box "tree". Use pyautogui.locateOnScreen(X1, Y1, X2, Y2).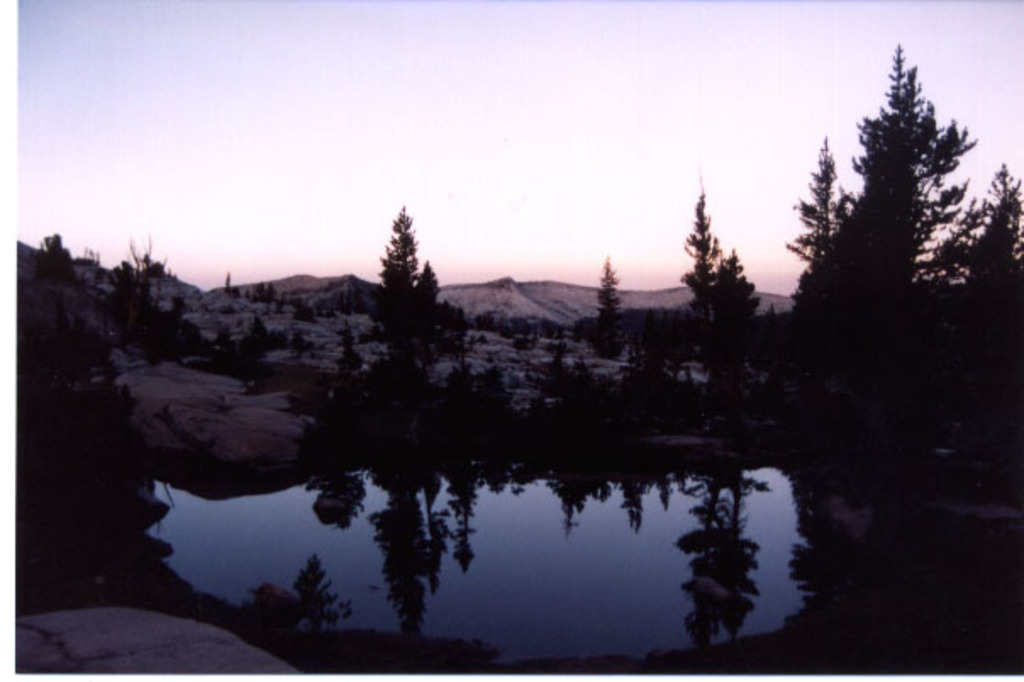
pyautogui.locateOnScreen(44, 227, 110, 293).
